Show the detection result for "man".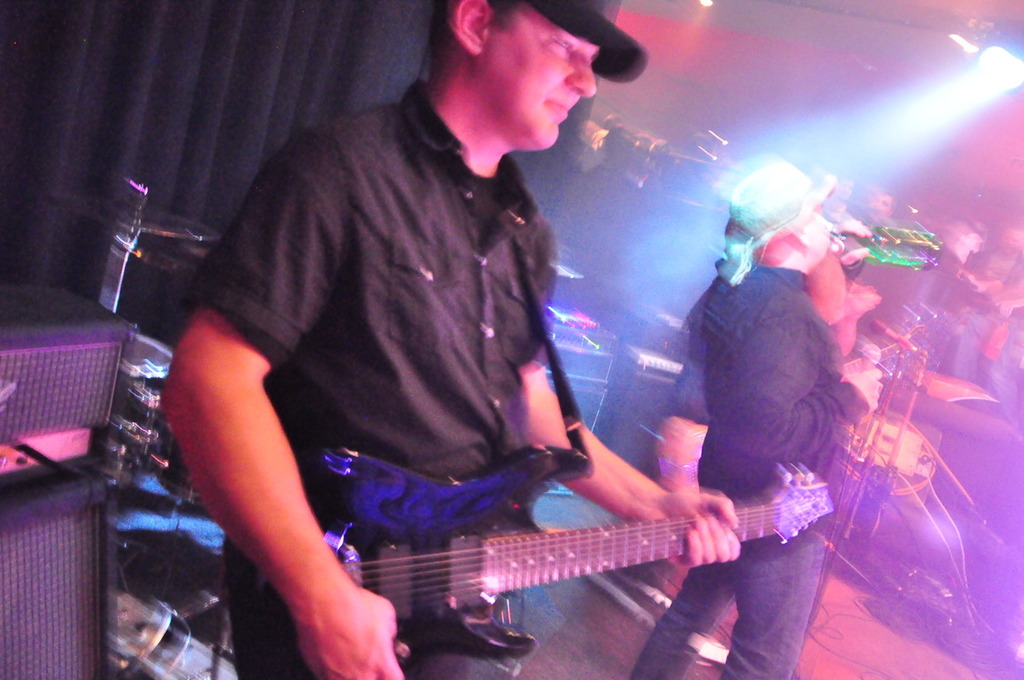
crop(631, 228, 888, 679).
